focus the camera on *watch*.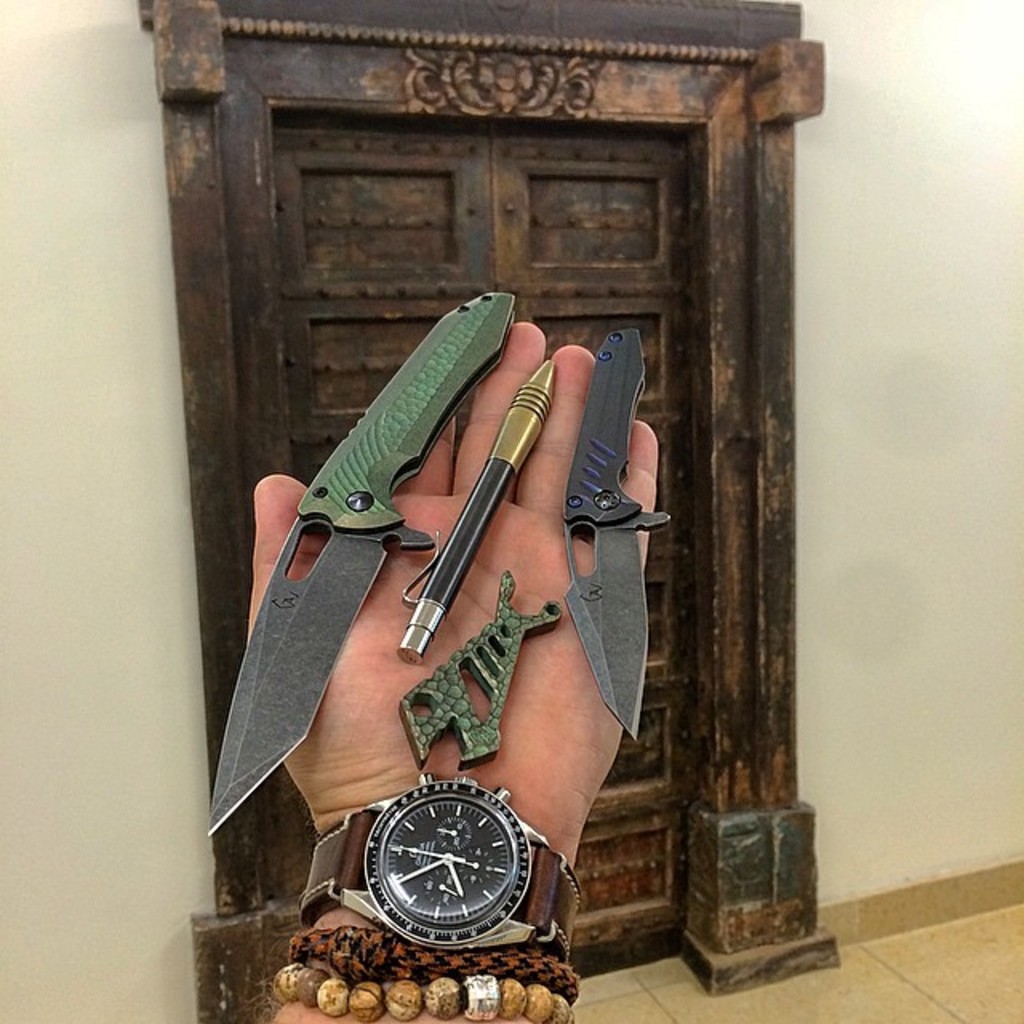
Focus region: x1=299, y1=770, x2=584, y2=963.
